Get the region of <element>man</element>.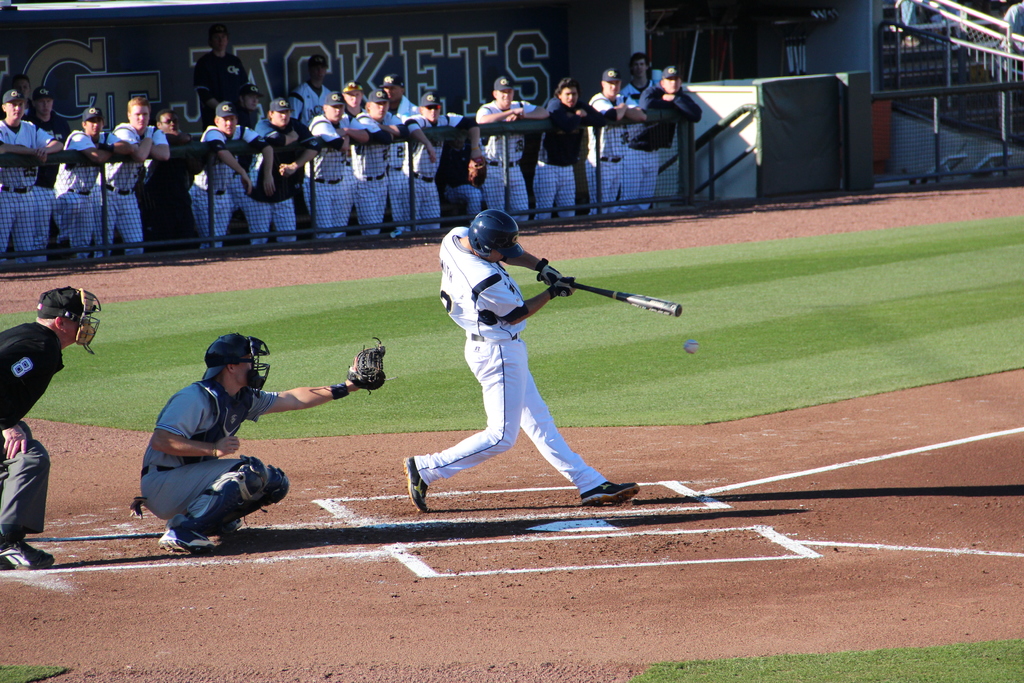
locate(376, 75, 425, 230).
